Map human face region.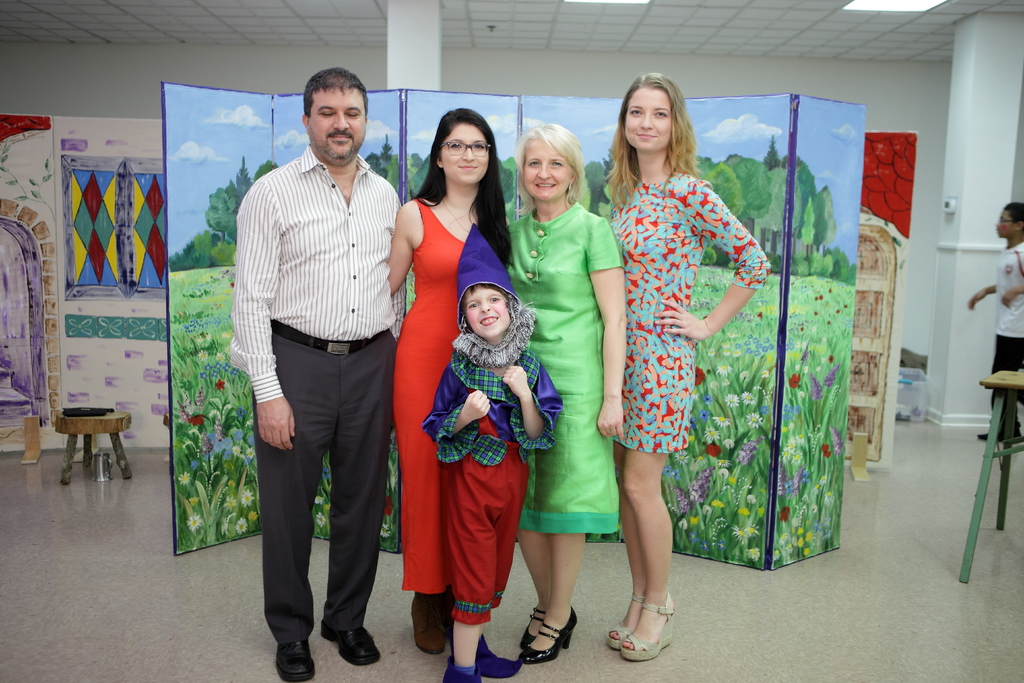
Mapped to select_region(445, 126, 489, 186).
